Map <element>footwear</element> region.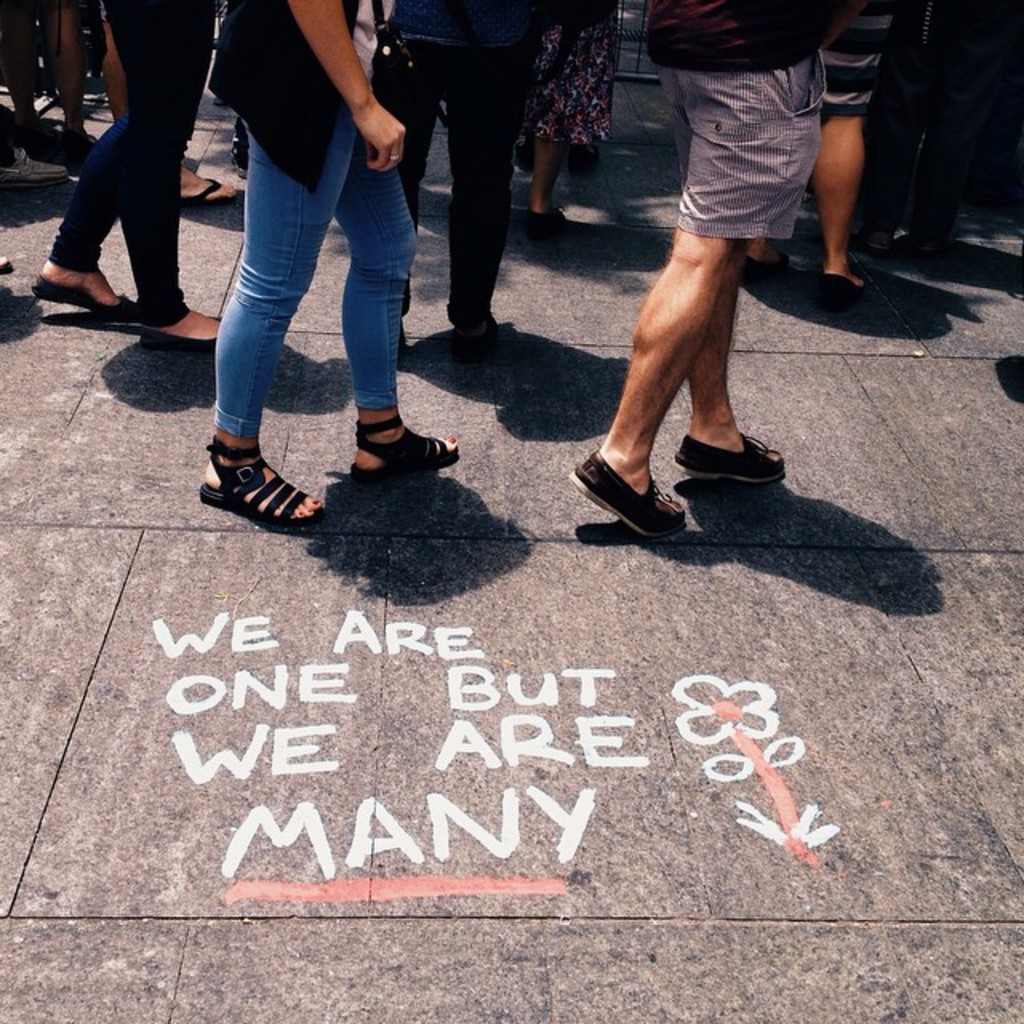
Mapped to rect(397, 326, 406, 365).
